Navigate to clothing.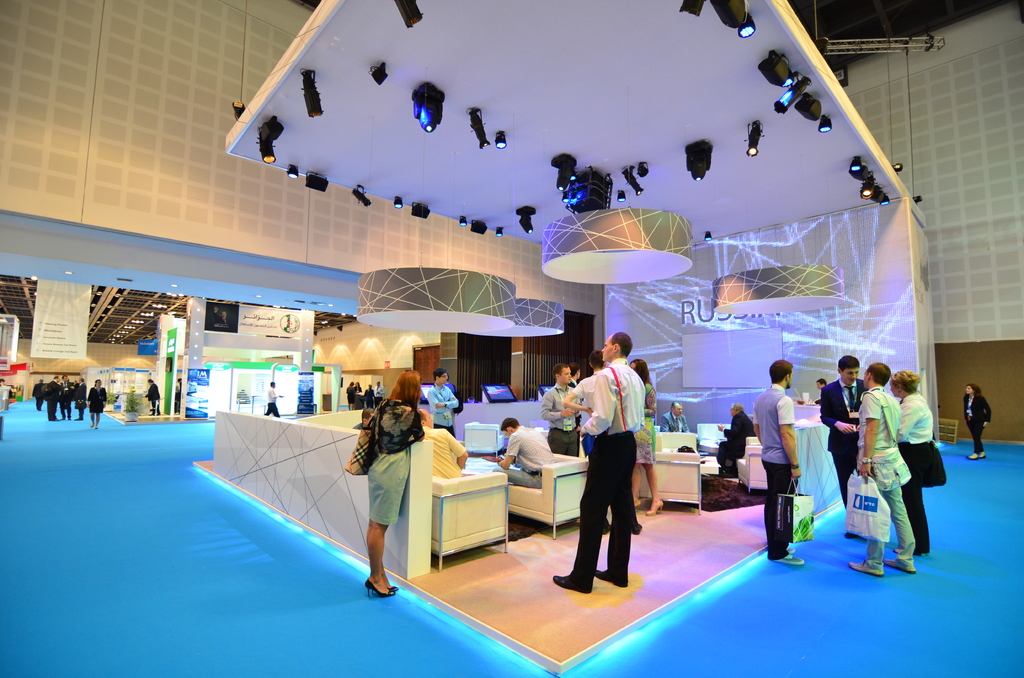
Navigation target: box(263, 387, 279, 416).
